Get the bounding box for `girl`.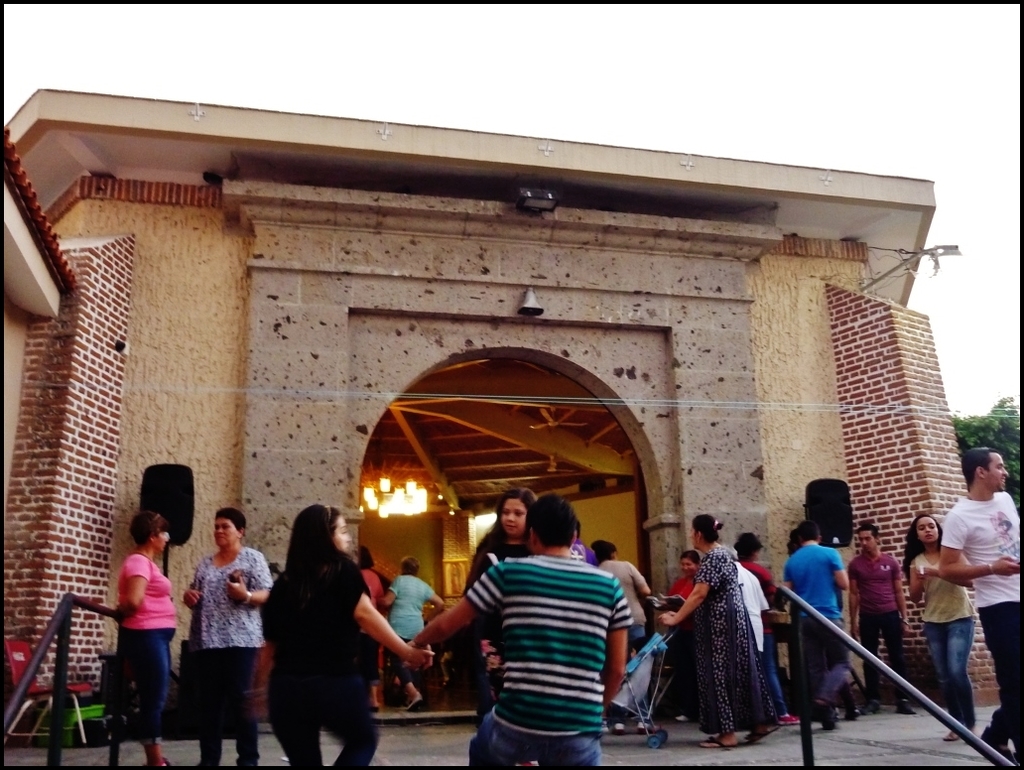
(x1=259, y1=501, x2=437, y2=769).
